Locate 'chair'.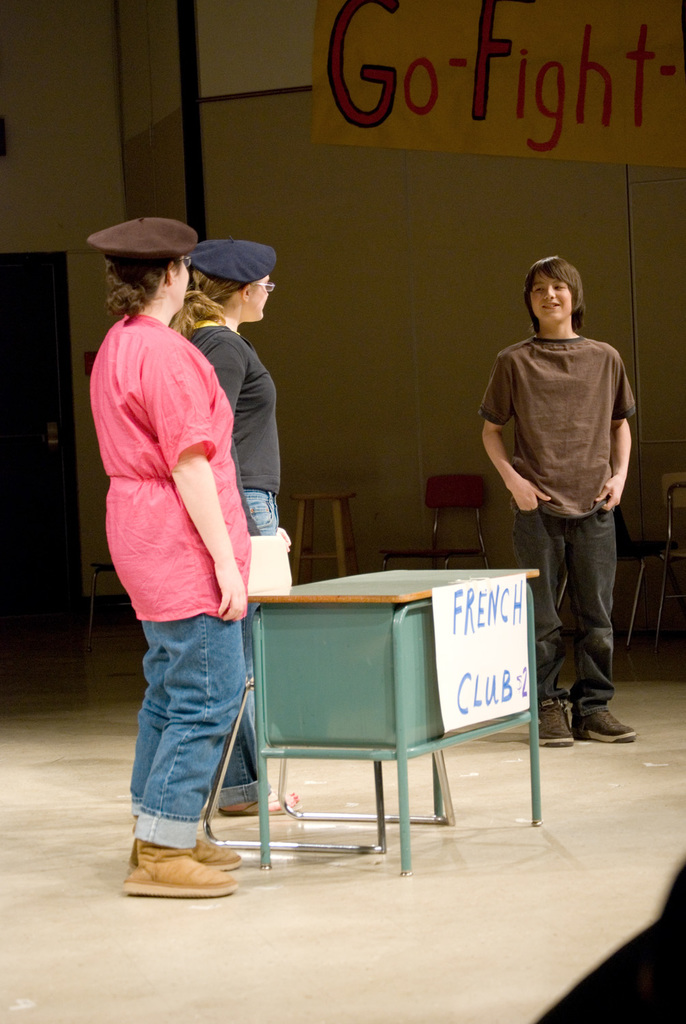
Bounding box: l=554, t=502, r=663, b=652.
